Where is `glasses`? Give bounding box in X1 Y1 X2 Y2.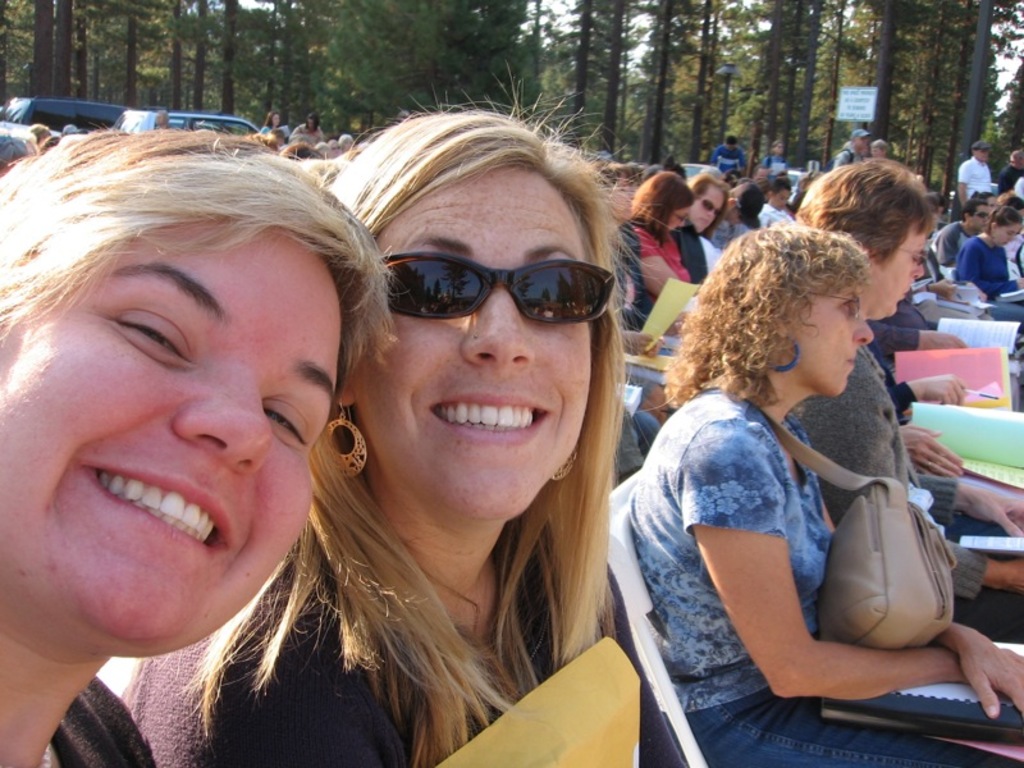
795 285 858 321.
